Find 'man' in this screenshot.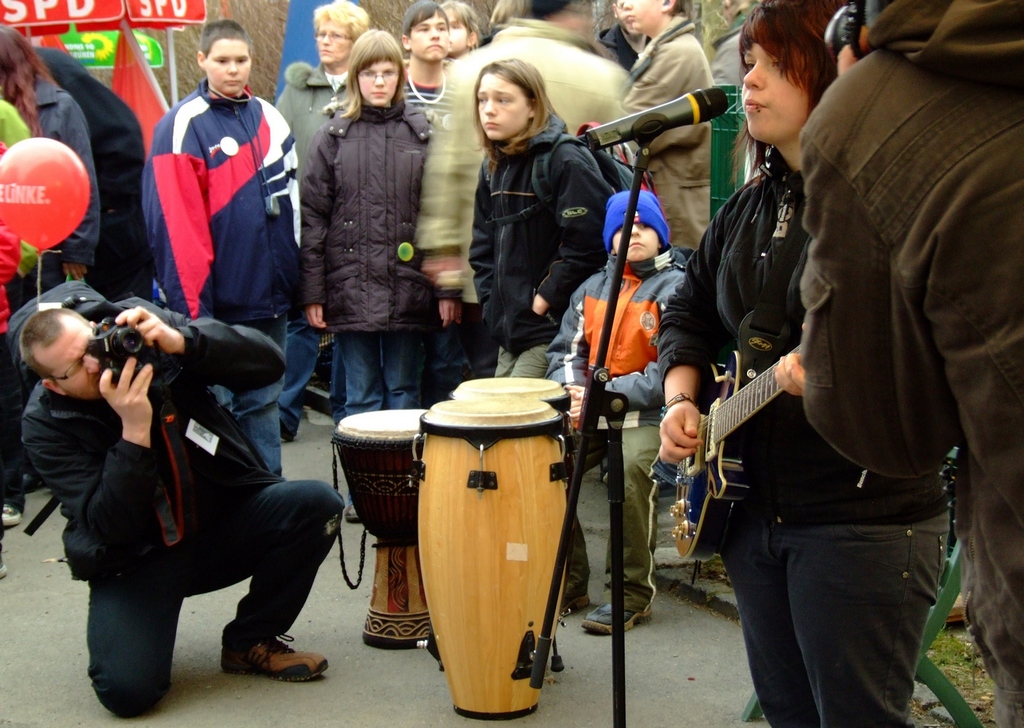
The bounding box for 'man' is {"left": 111, "top": 42, "right": 309, "bottom": 471}.
